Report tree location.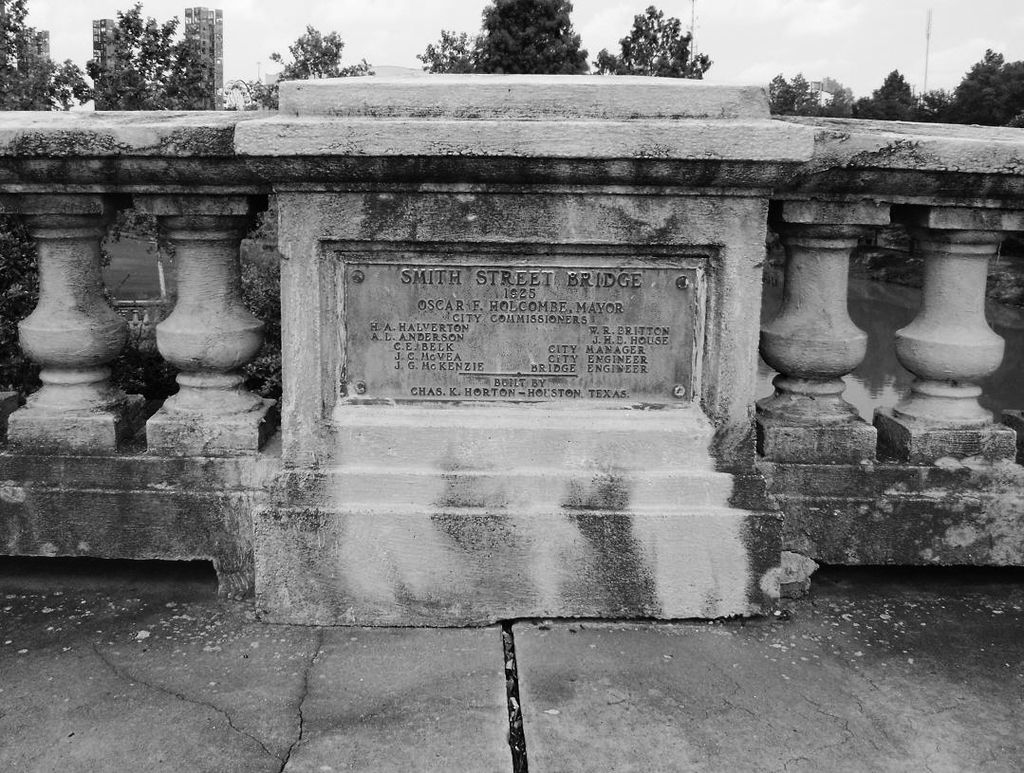
Report: <bbox>409, 27, 492, 72</bbox>.
